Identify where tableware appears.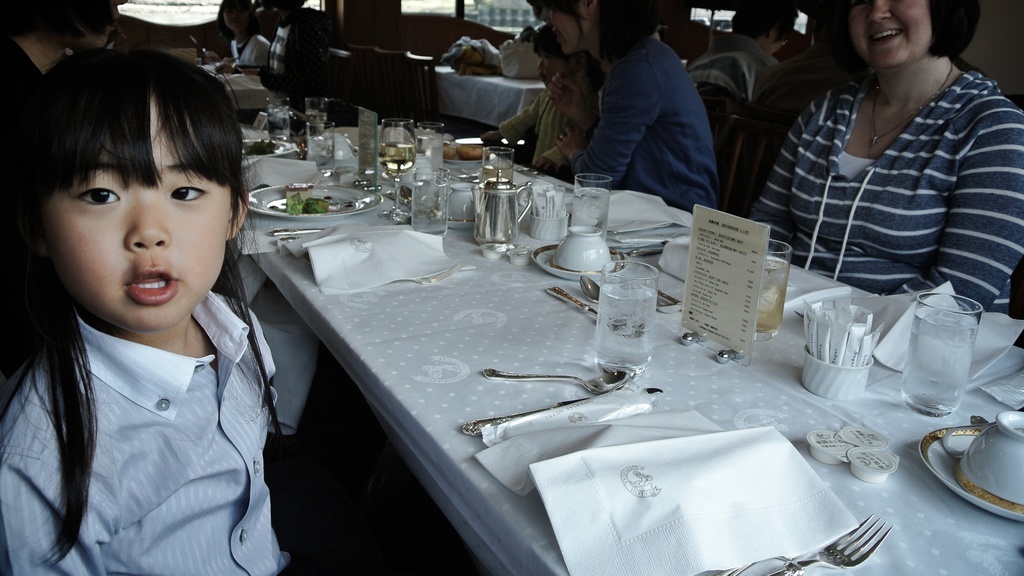
Appears at 308, 119, 335, 170.
